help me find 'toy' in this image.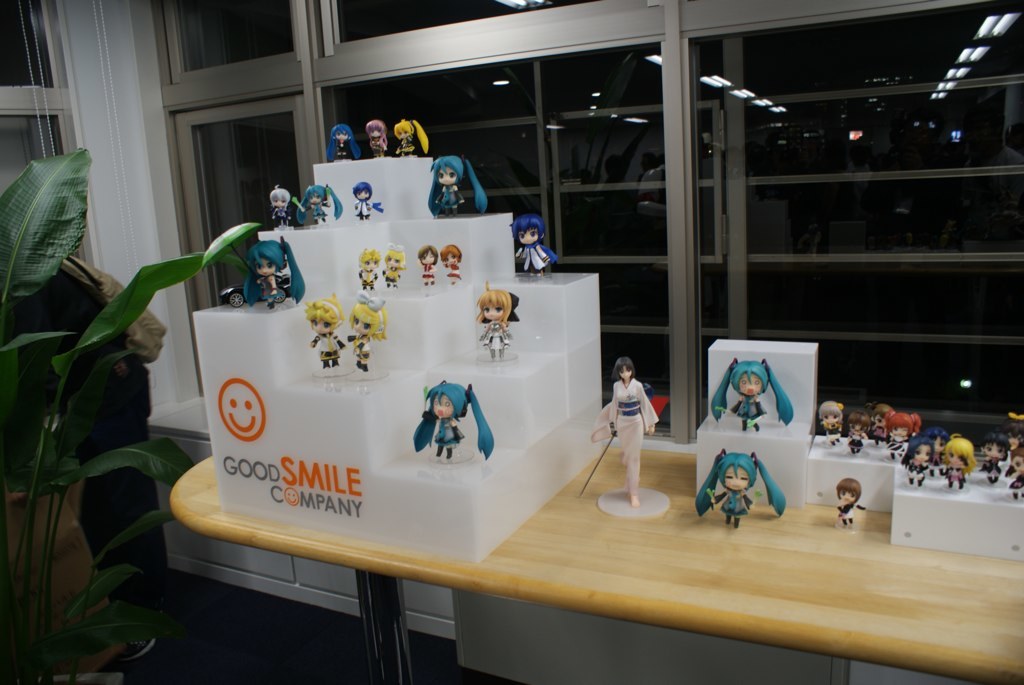
Found it: select_region(703, 365, 798, 434).
